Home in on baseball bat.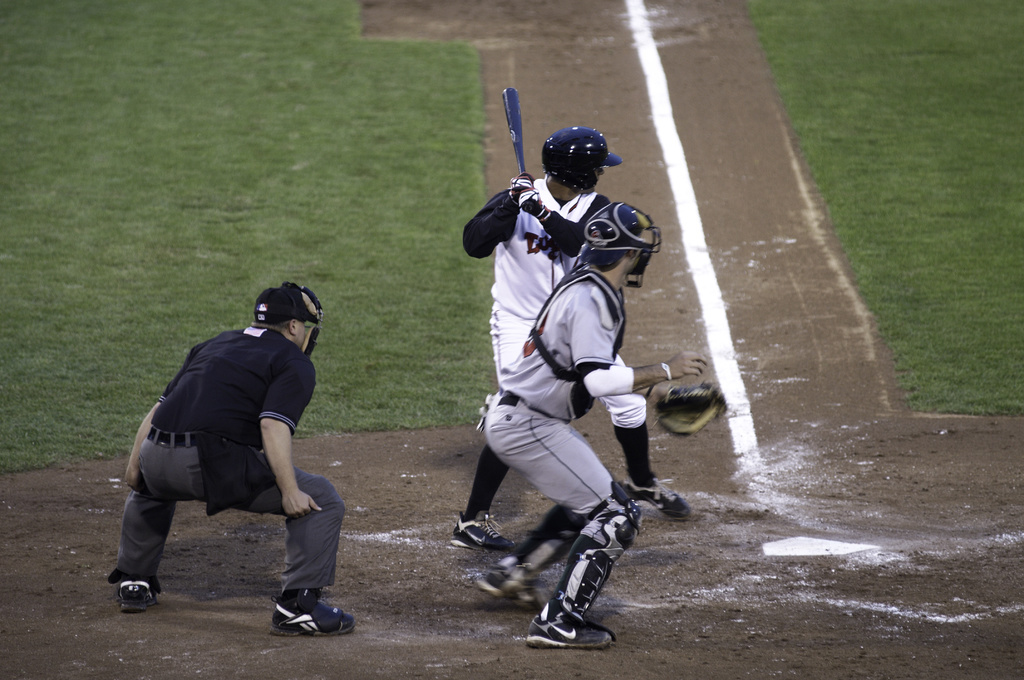
Homed in at 500,86,525,176.
